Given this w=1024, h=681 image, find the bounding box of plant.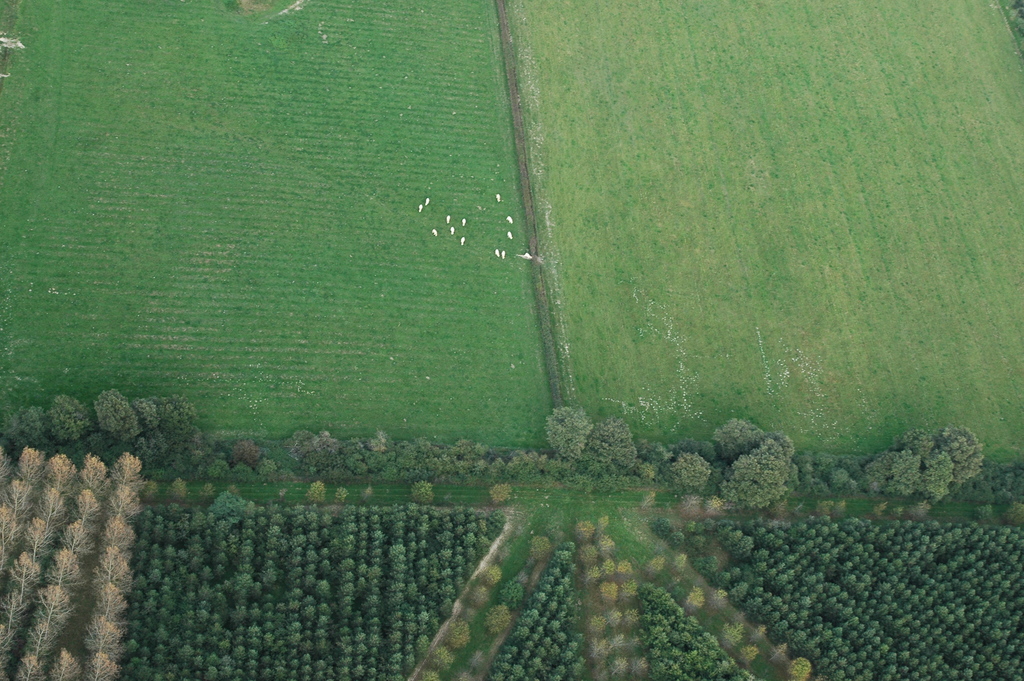
BBox(78, 455, 114, 496).
